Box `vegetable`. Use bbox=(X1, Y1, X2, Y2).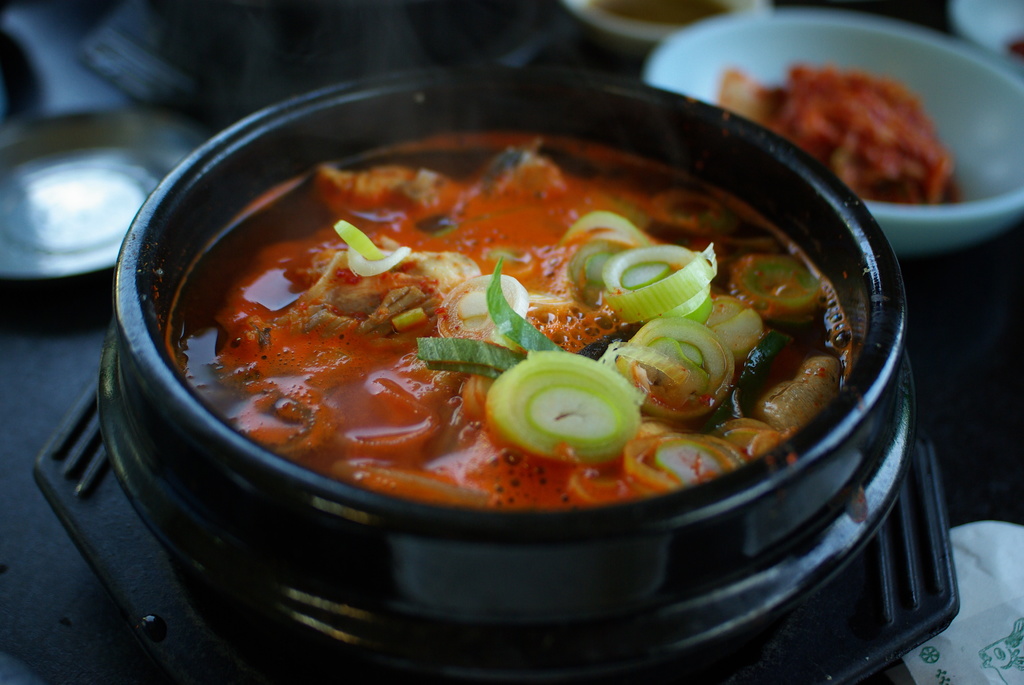
bbox=(559, 207, 717, 322).
